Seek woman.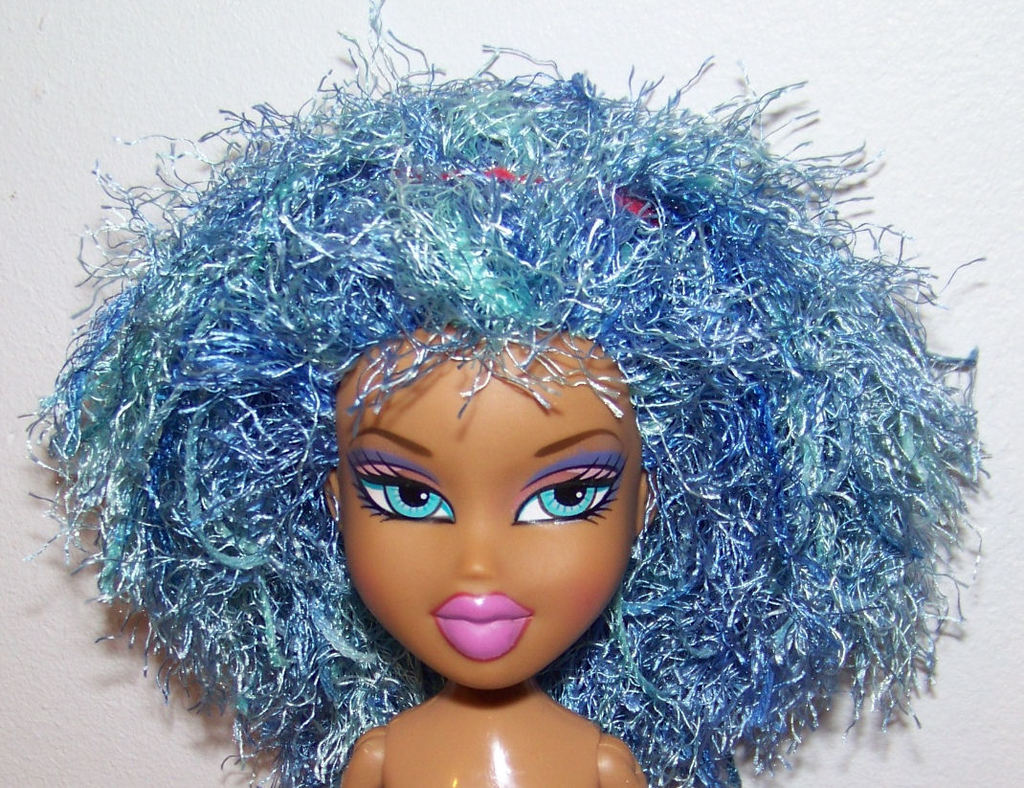
(x1=30, y1=0, x2=987, y2=787).
